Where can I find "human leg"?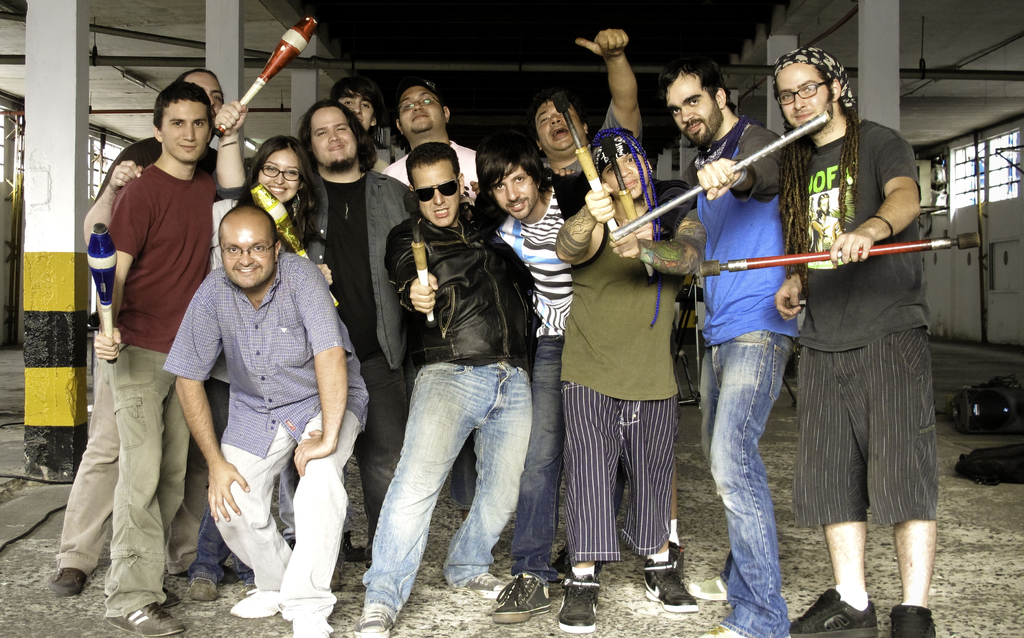
You can find it at detection(626, 398, 694, 614).
